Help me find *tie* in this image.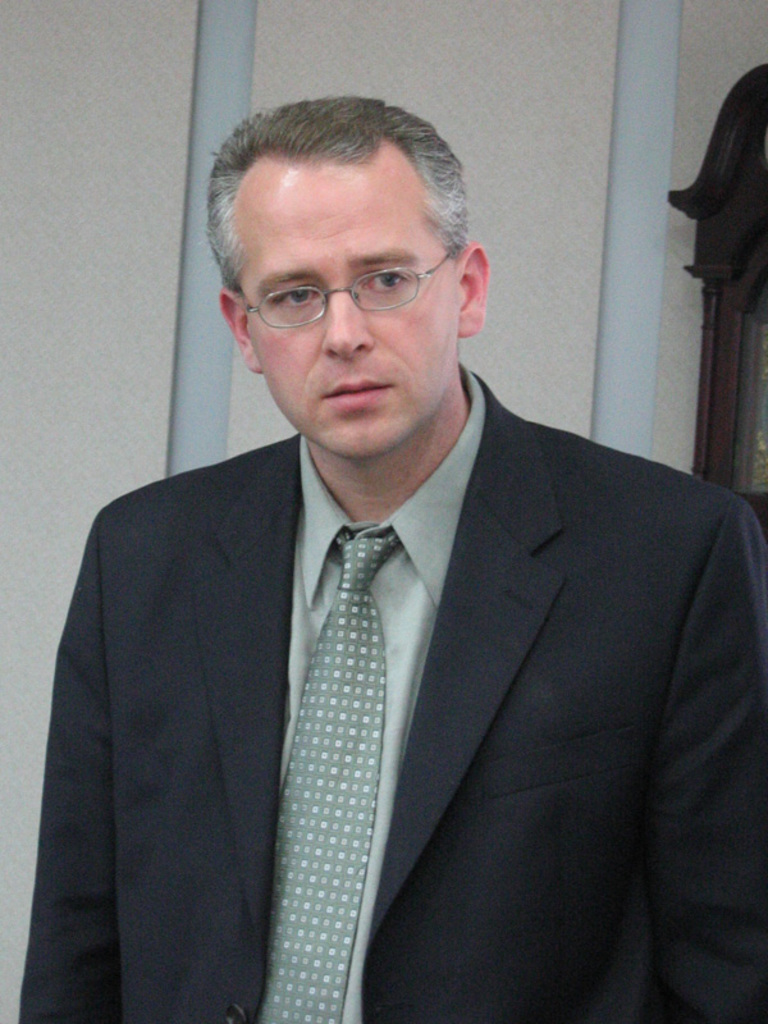
Found it: box=[252, 522, 399, 1023].
